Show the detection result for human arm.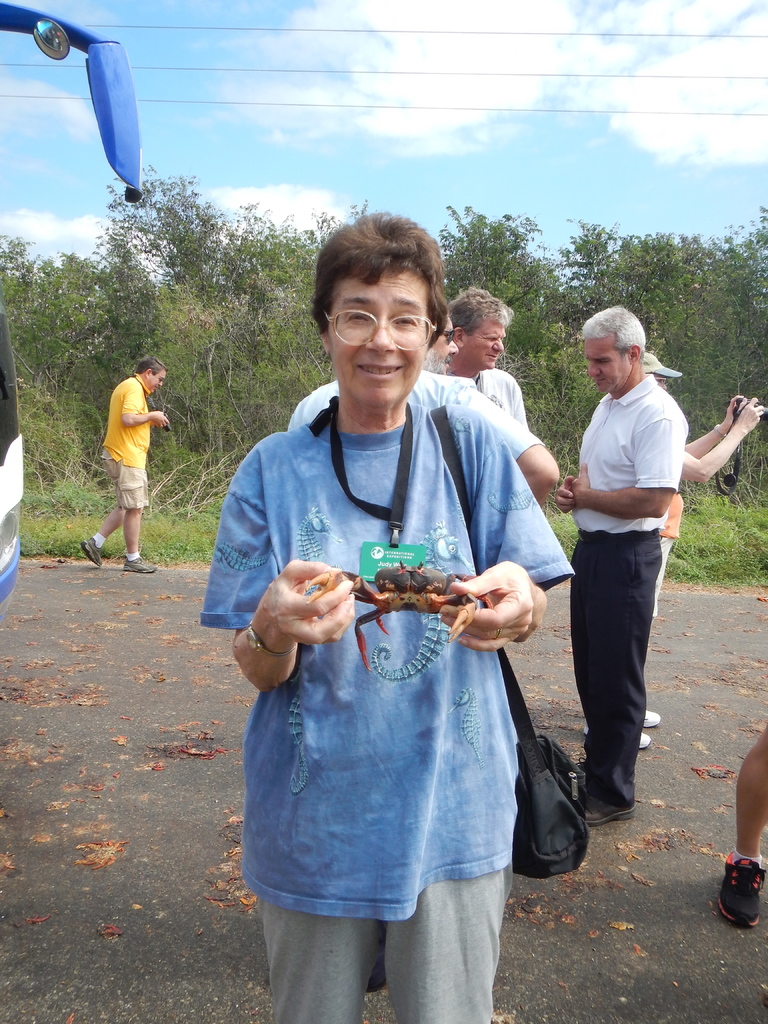
bbox=(150, 412, 163, 424).
